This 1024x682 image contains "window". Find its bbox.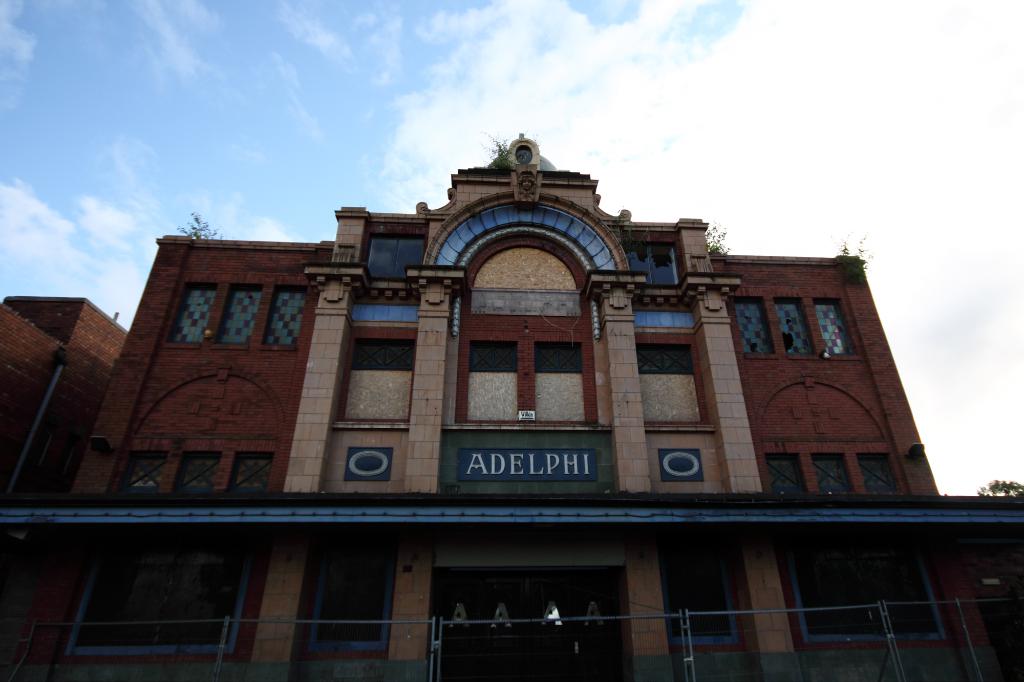
box(858, 447, 899, 499).
